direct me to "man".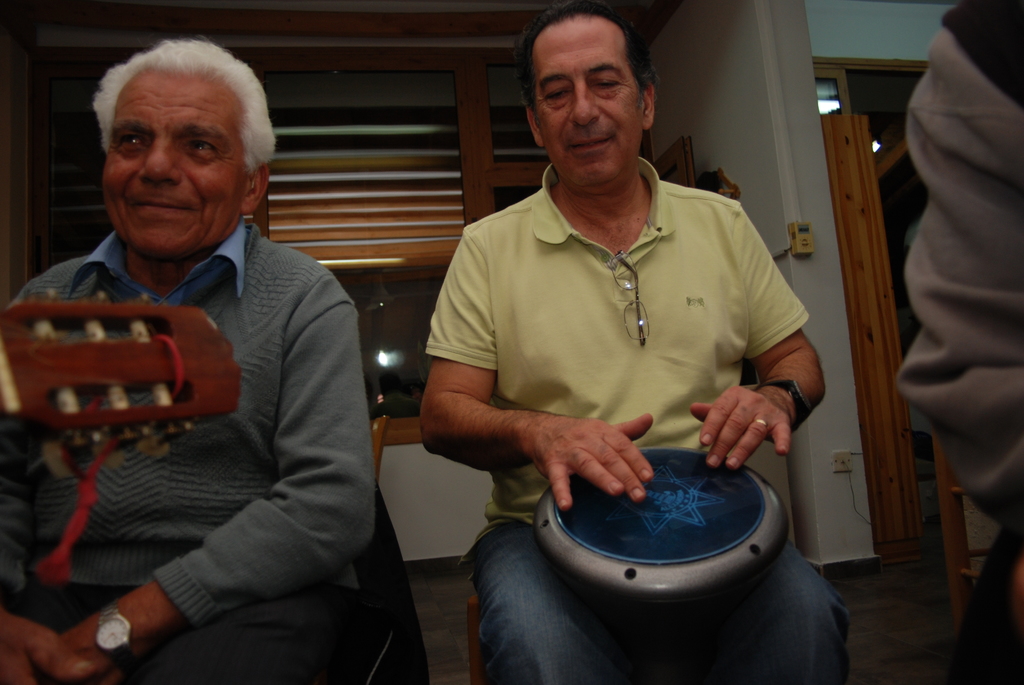
Direction: x1=0, y1=40, x2=373, y2=684.
